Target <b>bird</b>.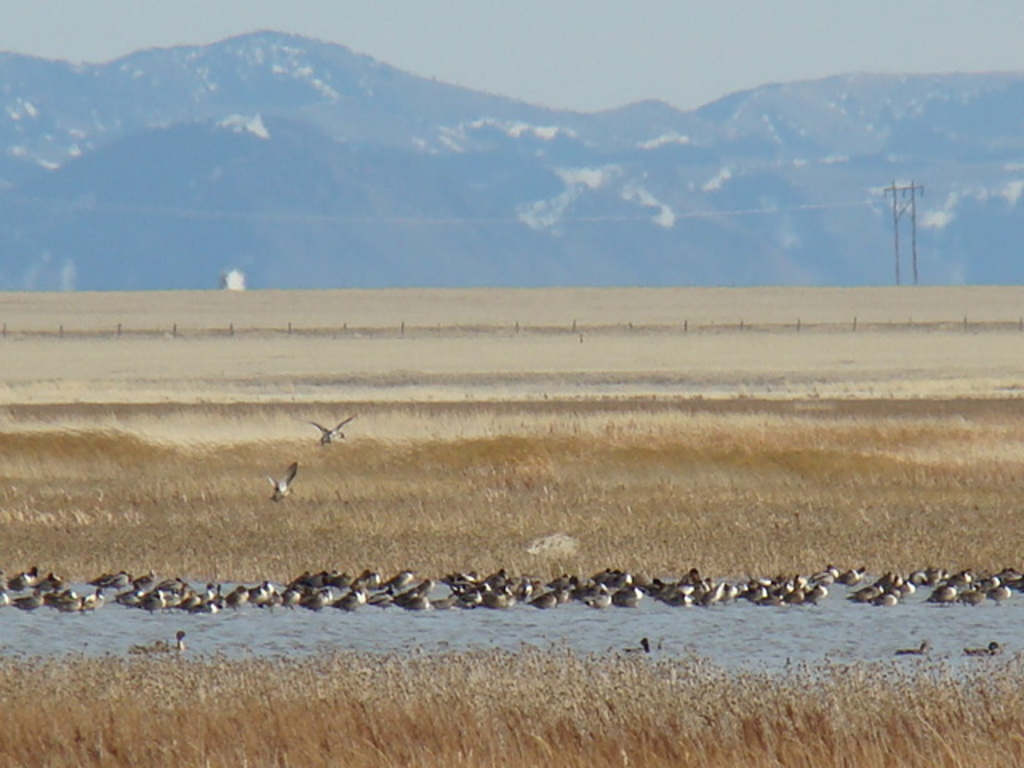
Target region: x1=462, y1=587, x2=490, y2=603.
